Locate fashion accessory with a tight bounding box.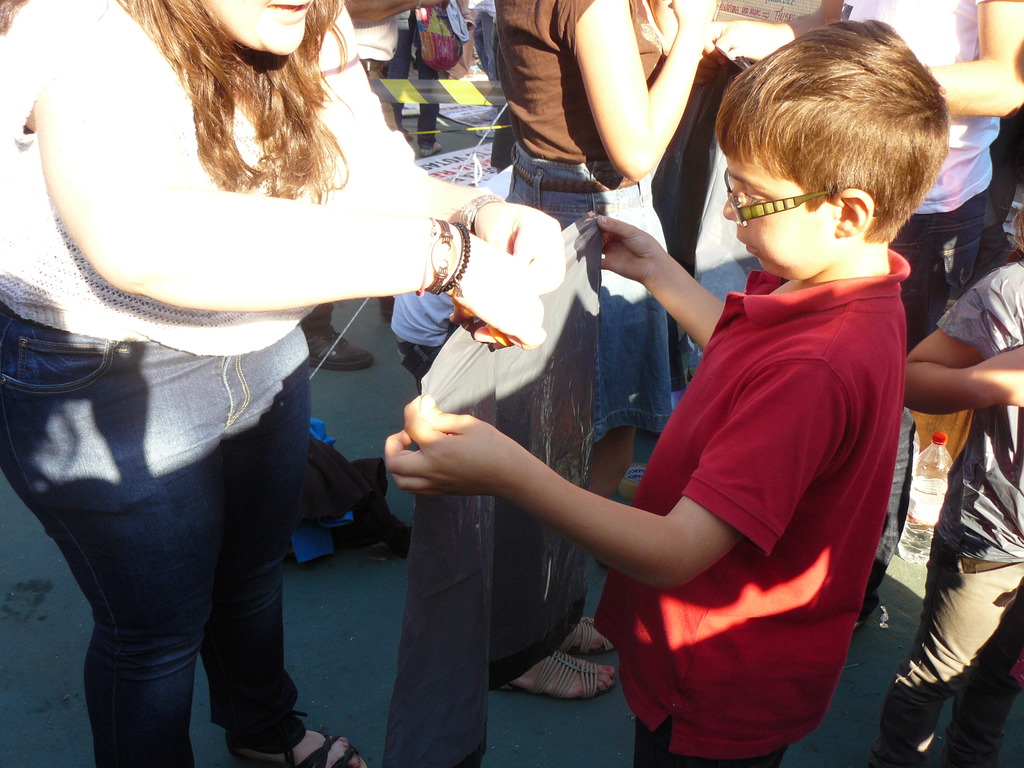
418/142/442/158.
